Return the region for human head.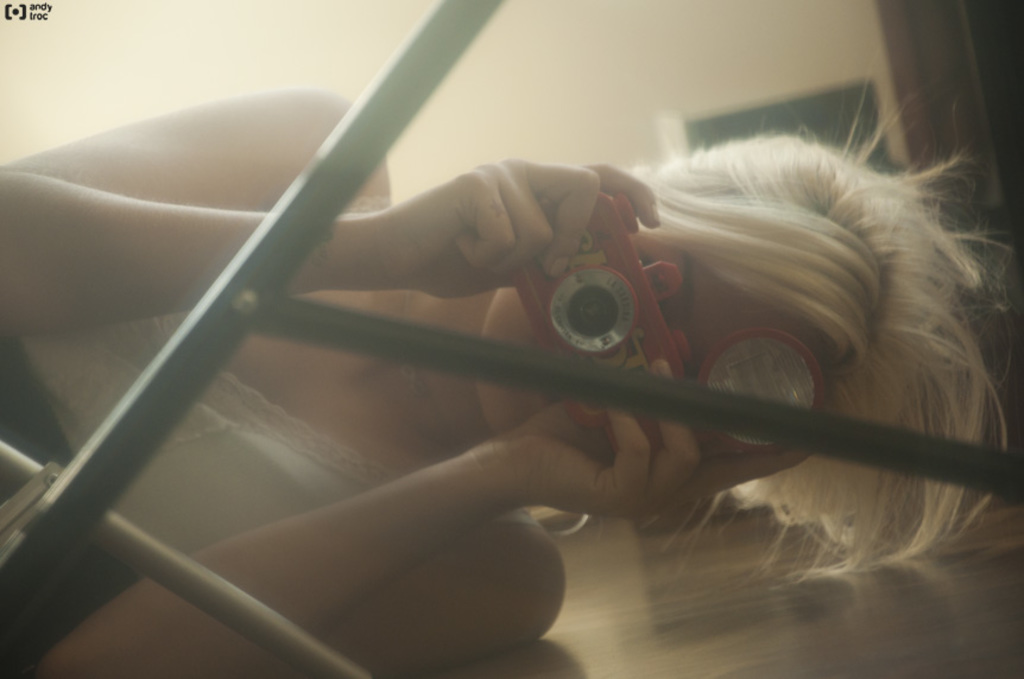
l=502, t=163, r=936, b=527.
